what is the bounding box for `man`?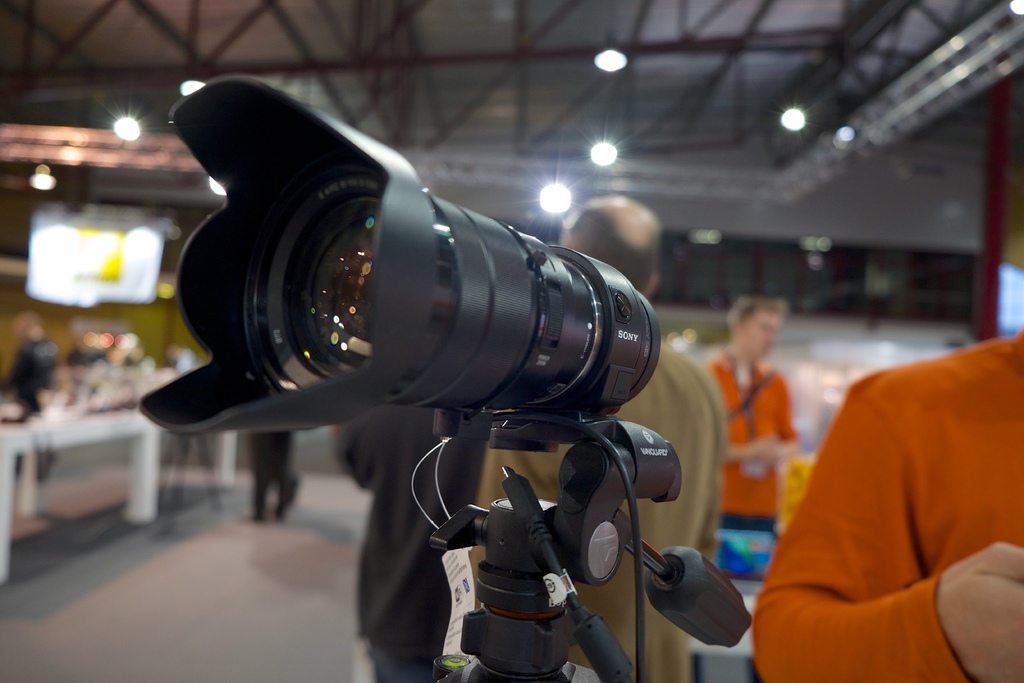
region(467, 193, 731, 682).
